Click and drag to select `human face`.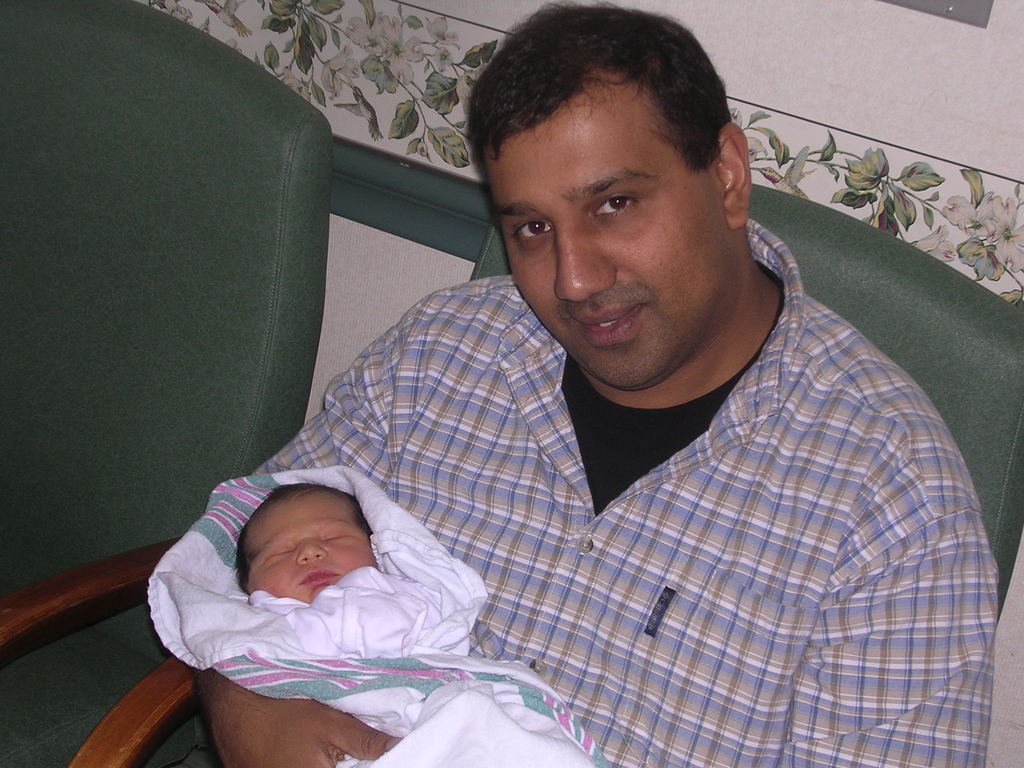
Selection: 480, 97, 726, 392.
